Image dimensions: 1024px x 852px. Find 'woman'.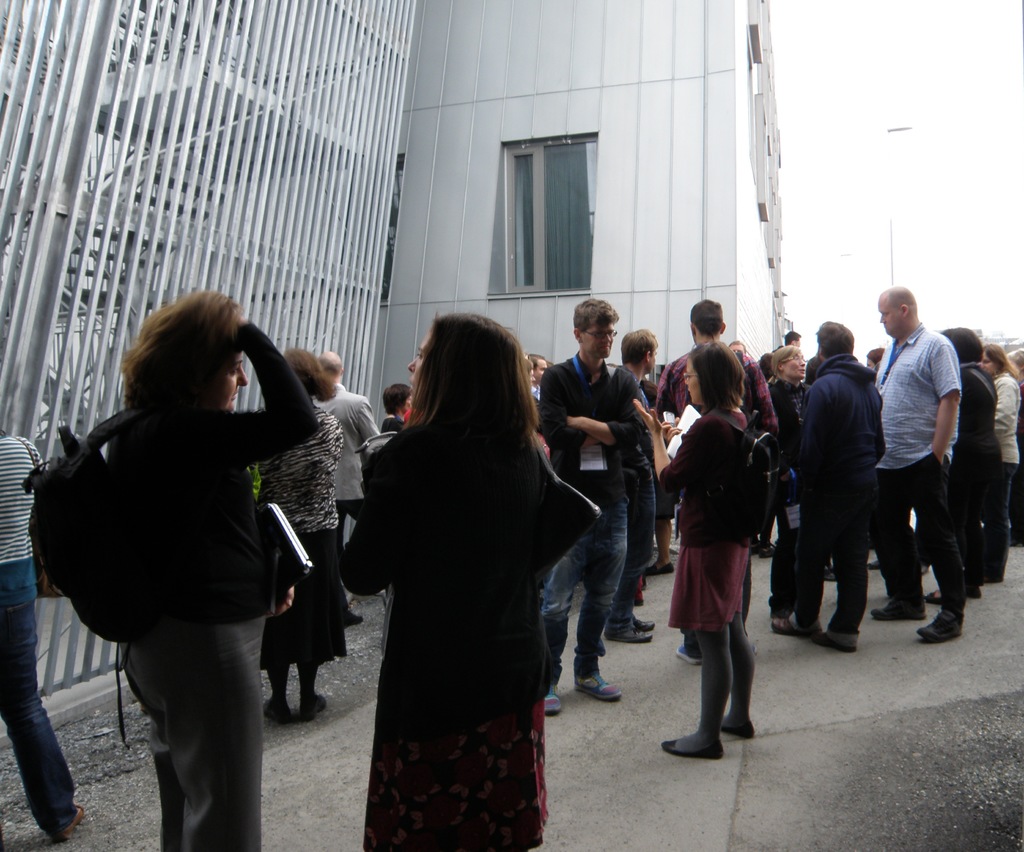
bbox(650, 335, 765, 764).
